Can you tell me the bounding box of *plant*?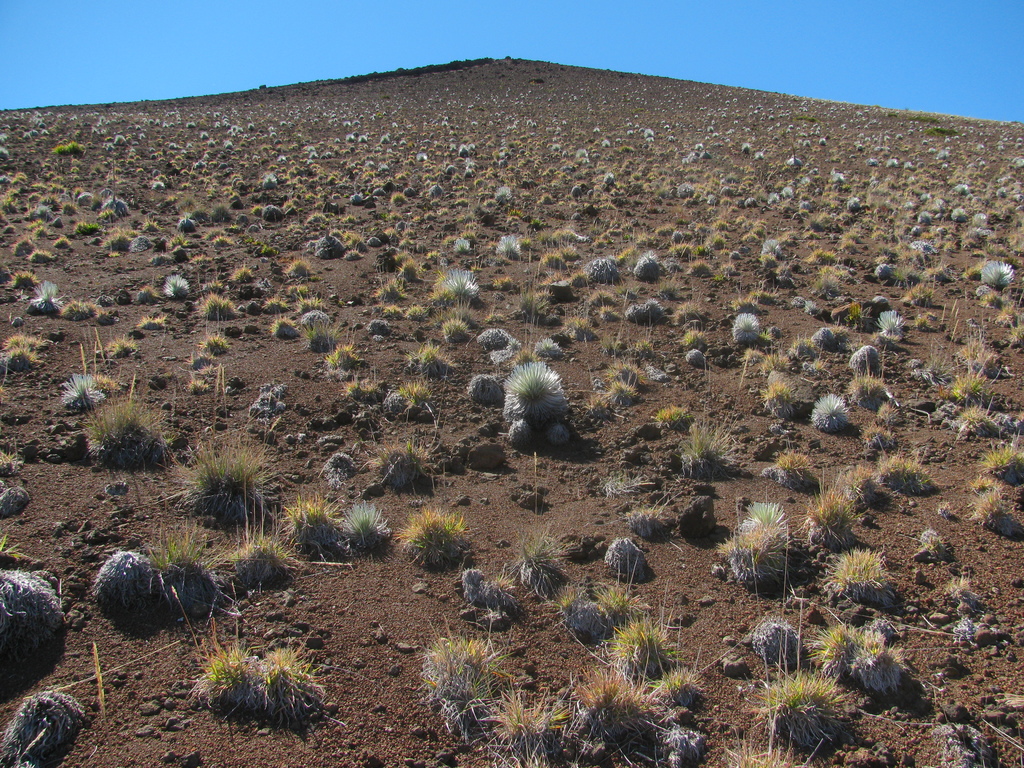
select_region(145, 216, 161, 233).
